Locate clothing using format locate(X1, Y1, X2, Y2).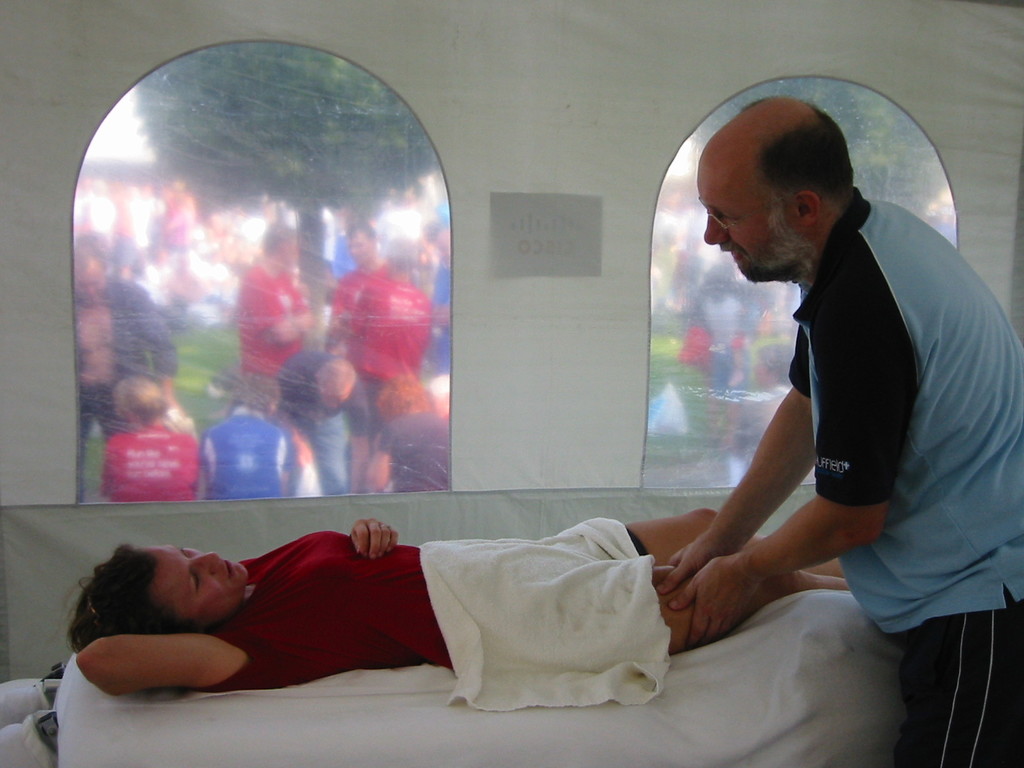
locate(698, 292, 750, 399).
